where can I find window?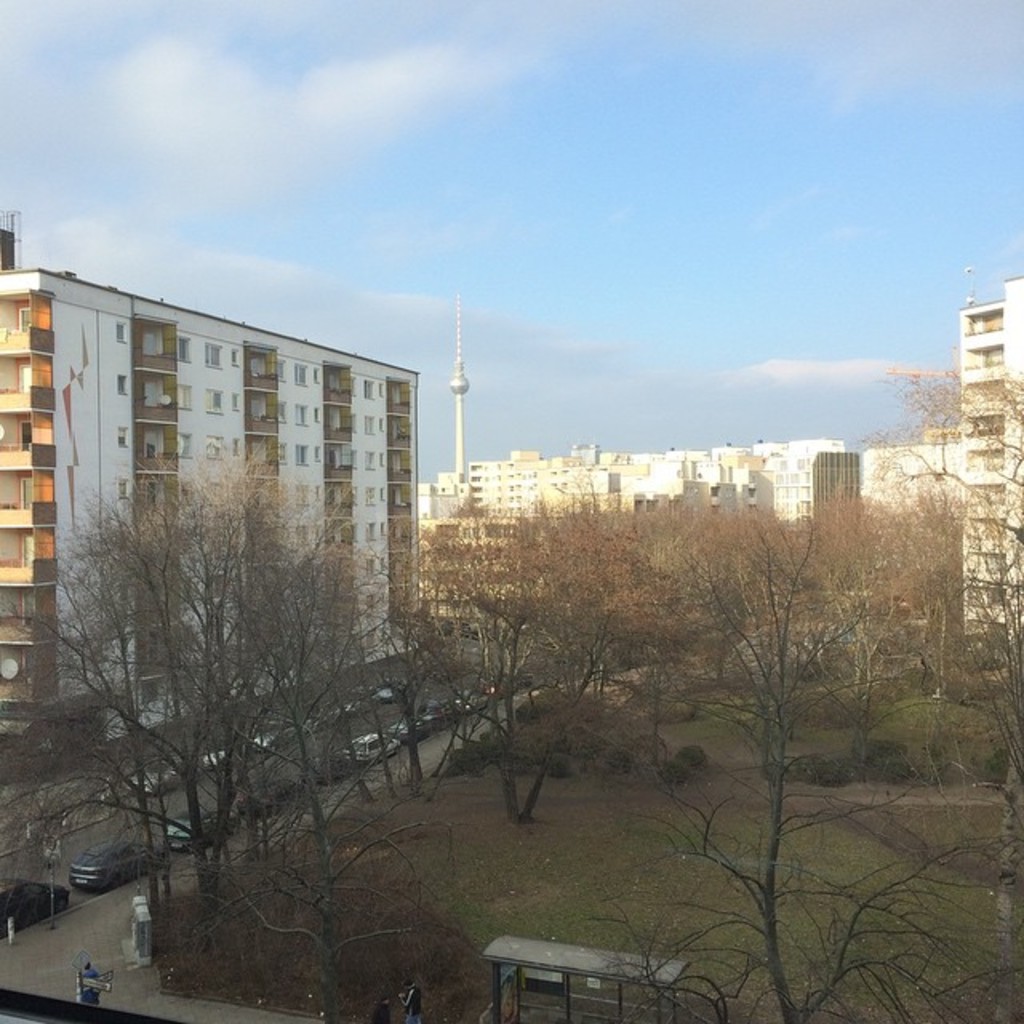
You can find it at l=227, t=355, r=238, b=368.
